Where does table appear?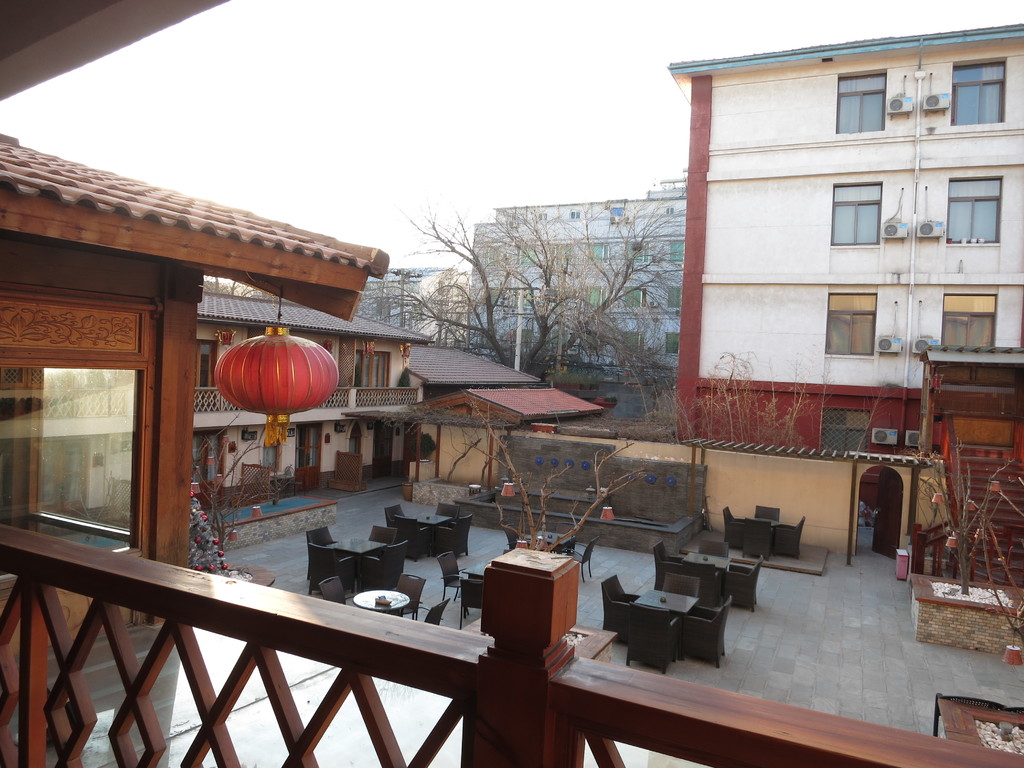
Appears at region(324, 536, 392, 574).
